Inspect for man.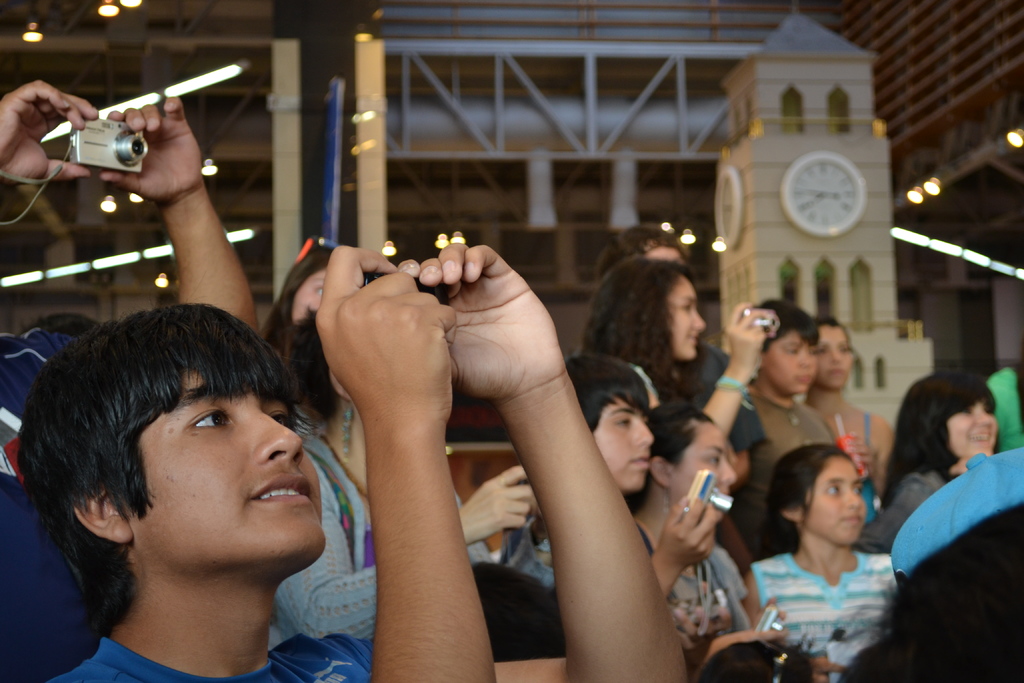
Inspection: [0,74,262,682].
